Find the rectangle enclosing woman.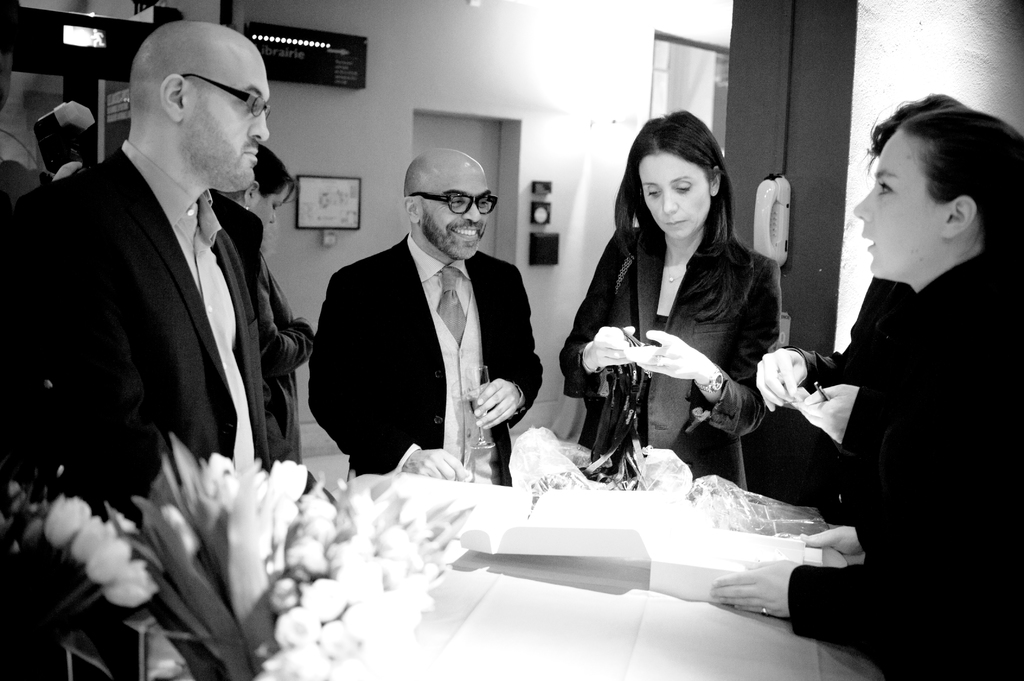
bbox=(568, 112, 795, 504).
